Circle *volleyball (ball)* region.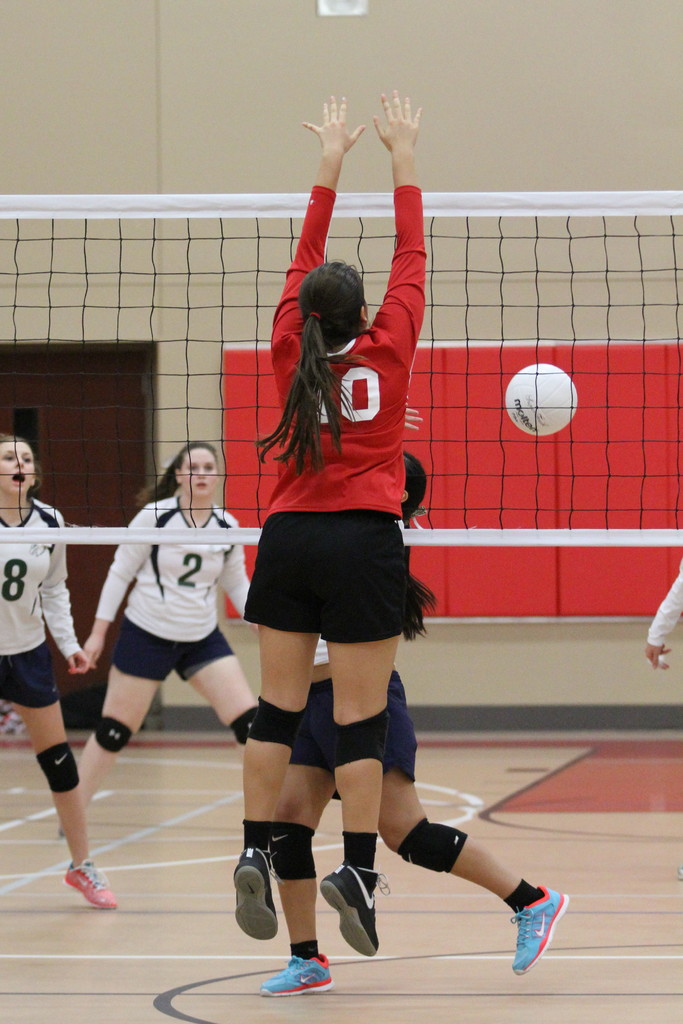
Region: x1=502 y1=361 x2=577 y2=440.
